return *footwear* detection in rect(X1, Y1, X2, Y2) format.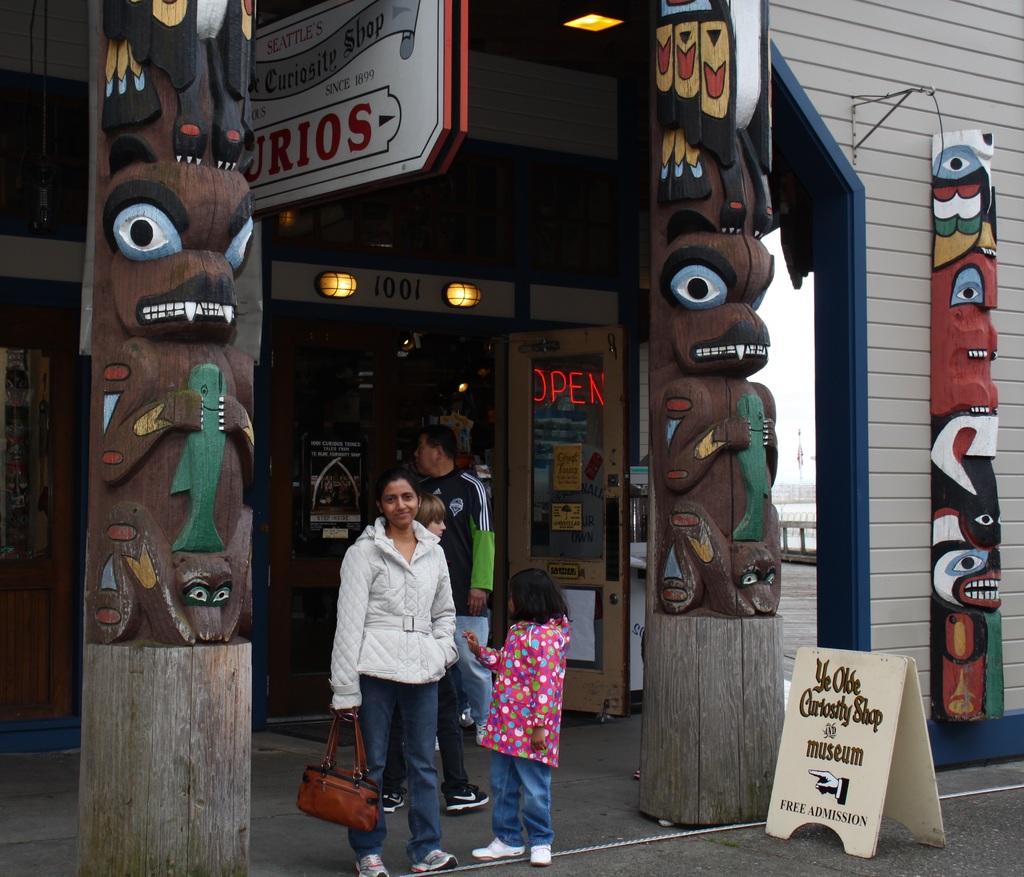
rect(470, 837, 525, 865).
